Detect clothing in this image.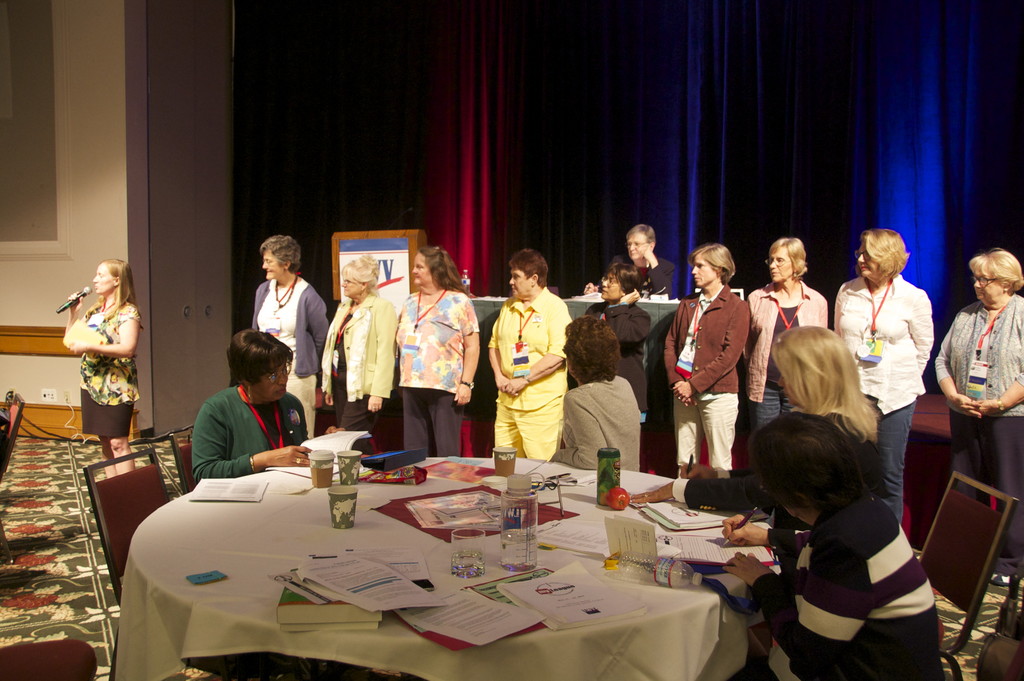
Detection: locate(392, 272, 477, 468).
